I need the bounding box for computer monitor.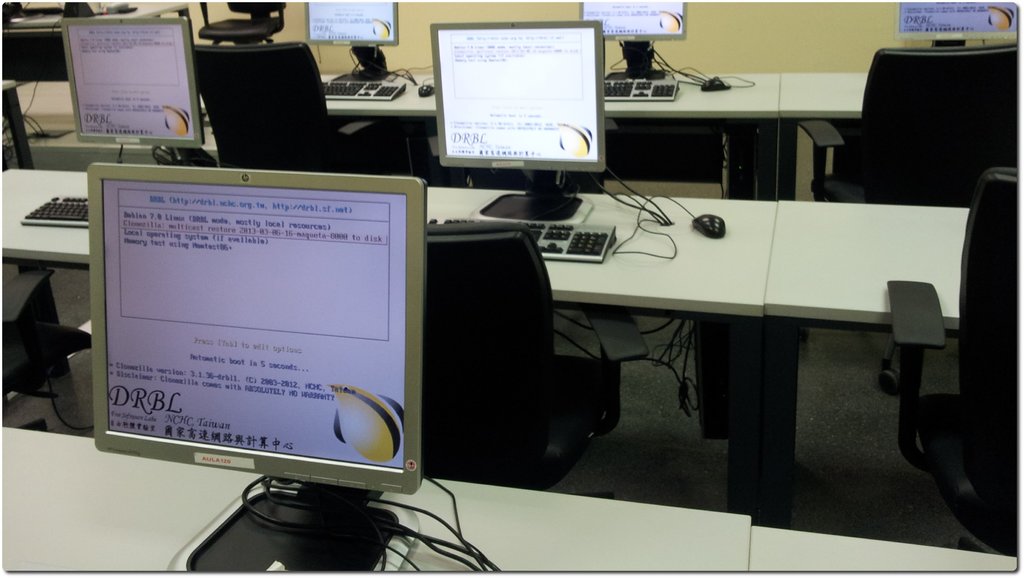
Here it is: 895 1 1021 58.
